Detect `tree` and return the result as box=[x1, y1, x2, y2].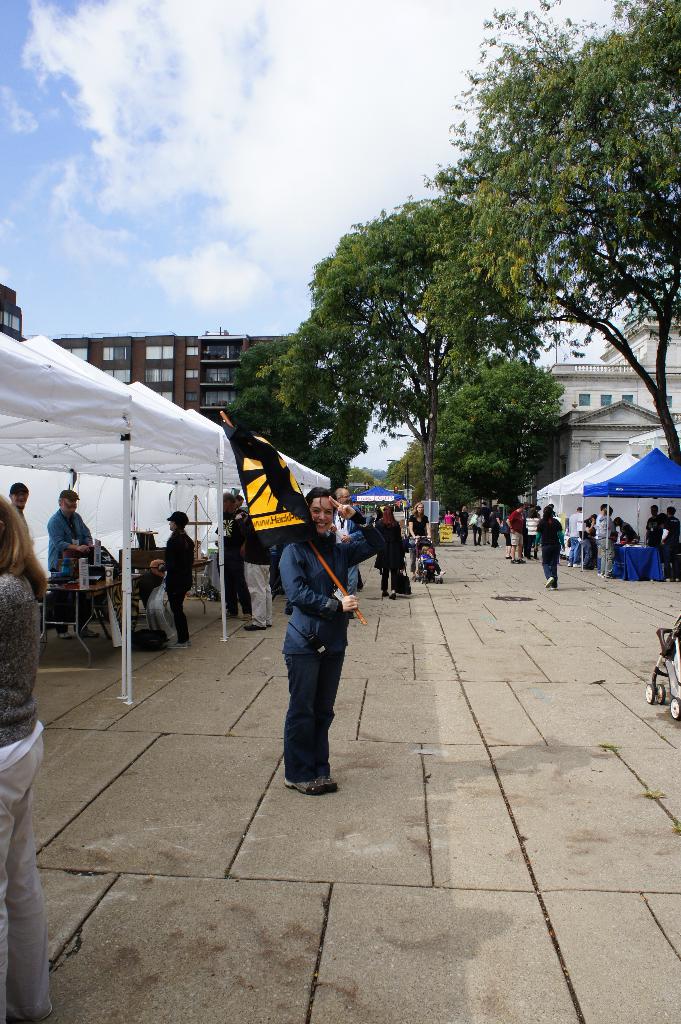
box=[421, 0, 680, 468].
